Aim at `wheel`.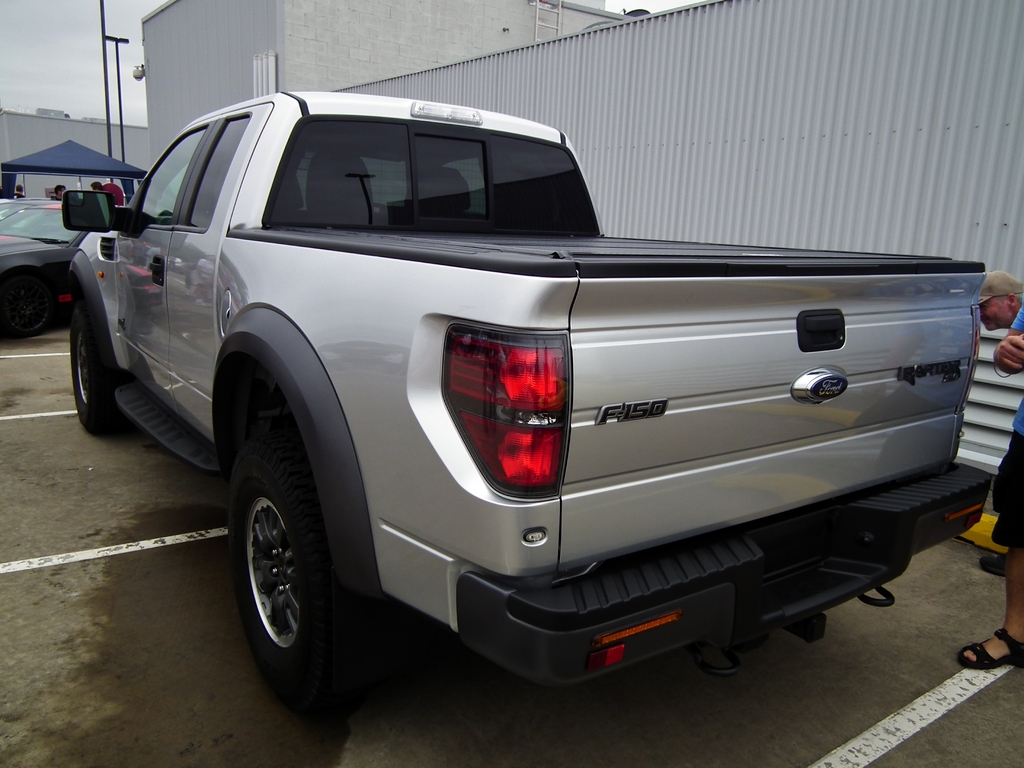
Aimed at select_region(71, 301, 137, 439).
